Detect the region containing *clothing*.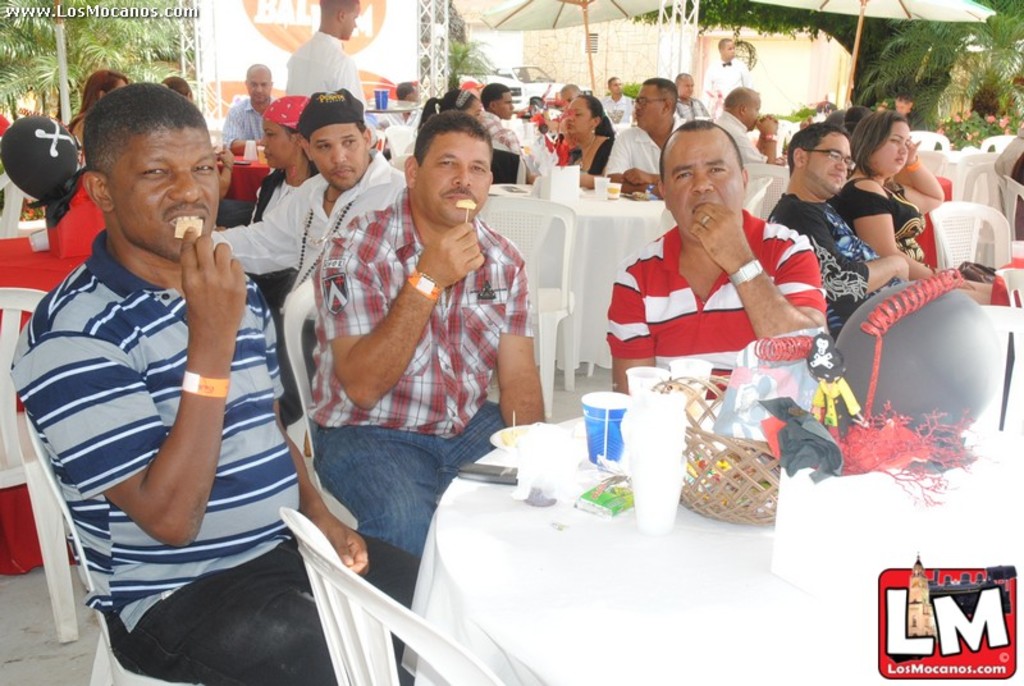
(282,31,366,109).
